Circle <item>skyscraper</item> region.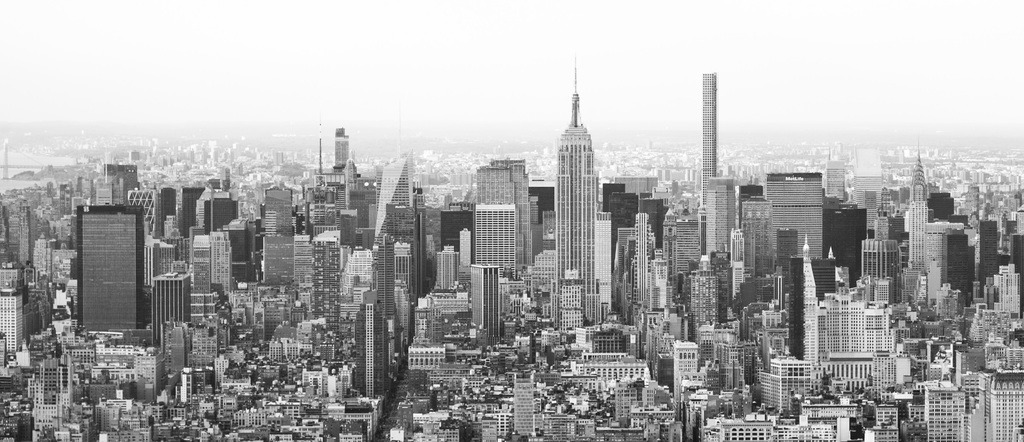
Region: rect(184, 294, 220, 369).
